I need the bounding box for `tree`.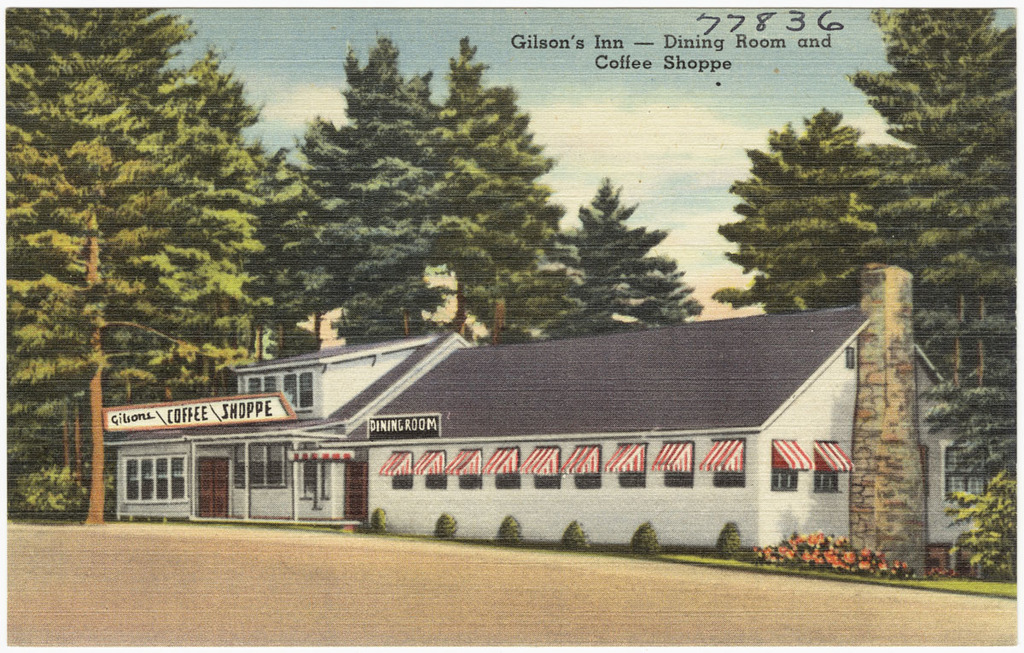
Here it is: crop(0, 3, 259, 504).
